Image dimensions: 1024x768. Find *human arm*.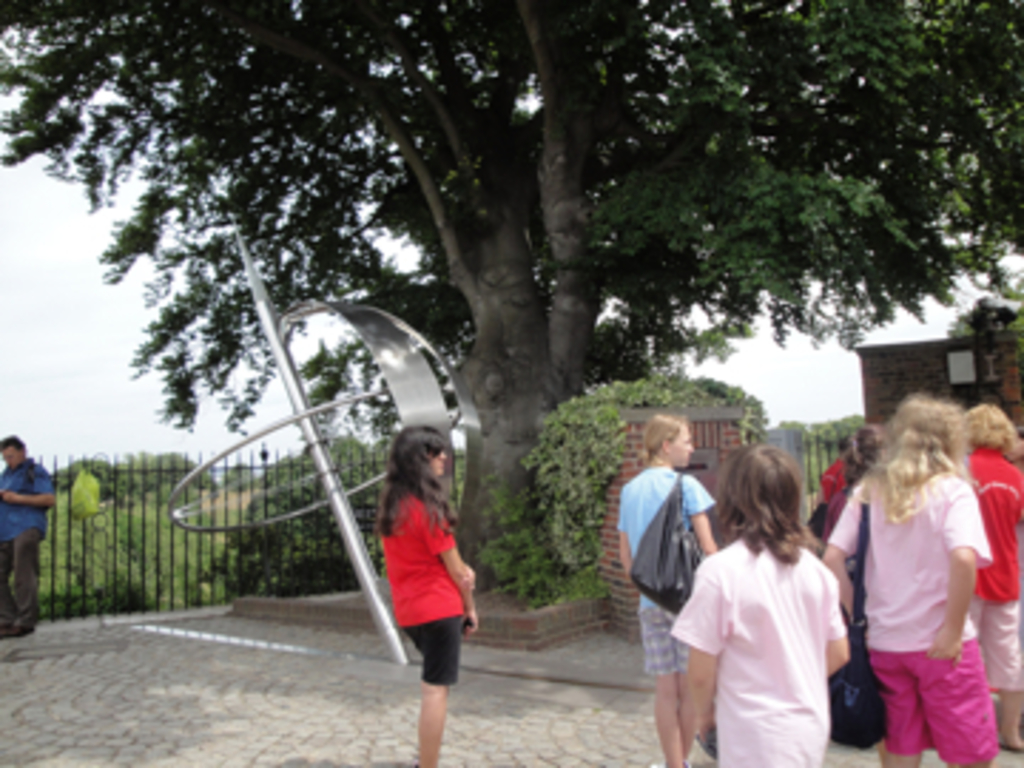
rect(660, 631, 731, 751).
